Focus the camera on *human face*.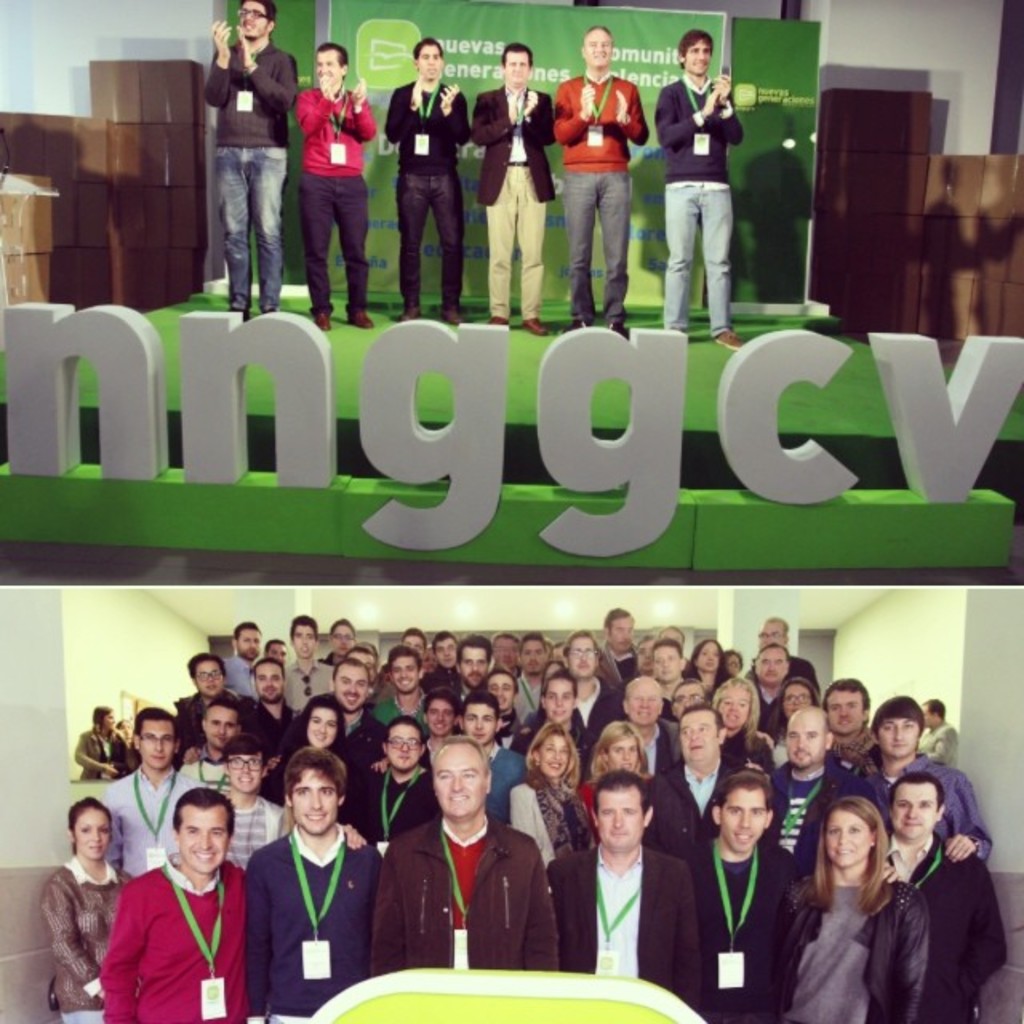
Focus region: [581,24,613,67].
